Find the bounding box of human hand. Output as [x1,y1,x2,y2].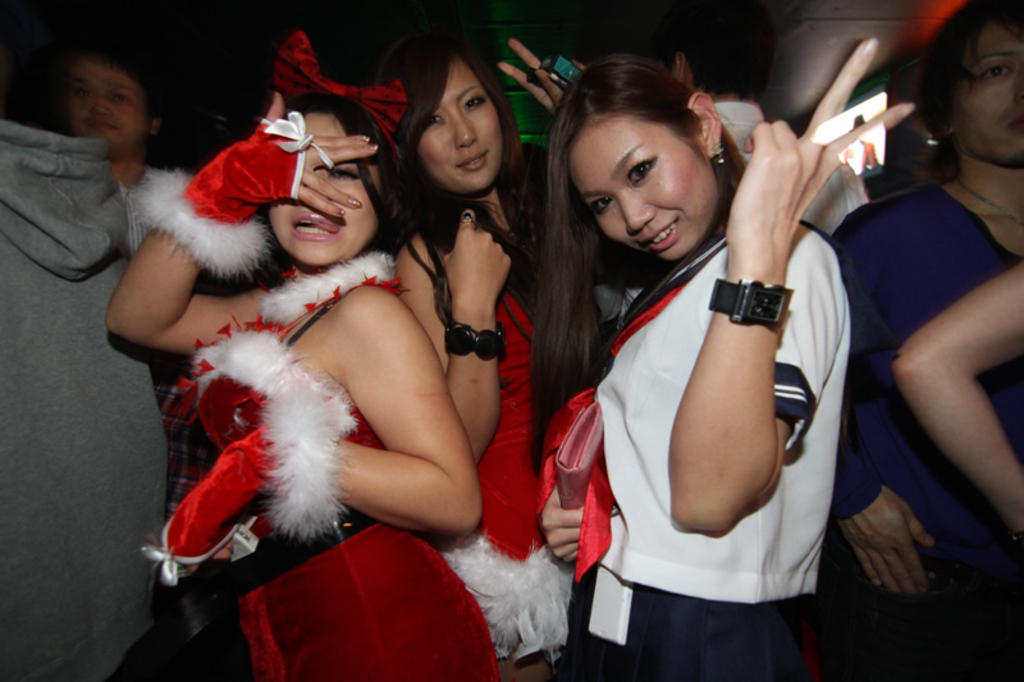
[538,482,588,568].
